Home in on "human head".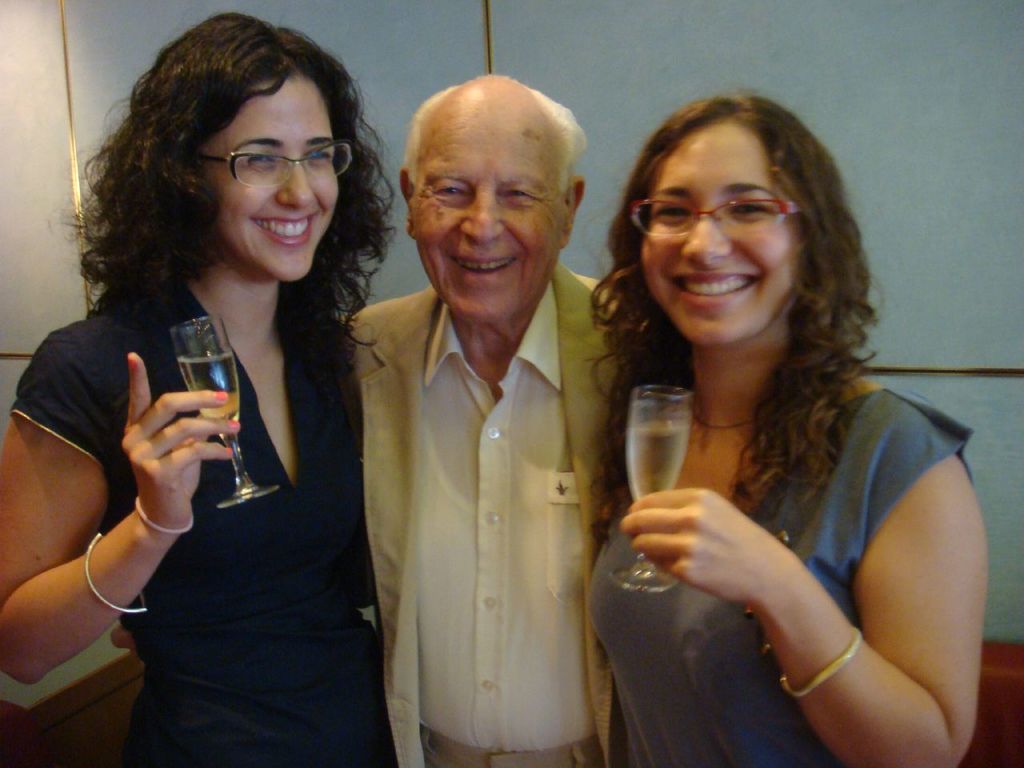
Homed in at select_region(607, 85, 871, 354).
